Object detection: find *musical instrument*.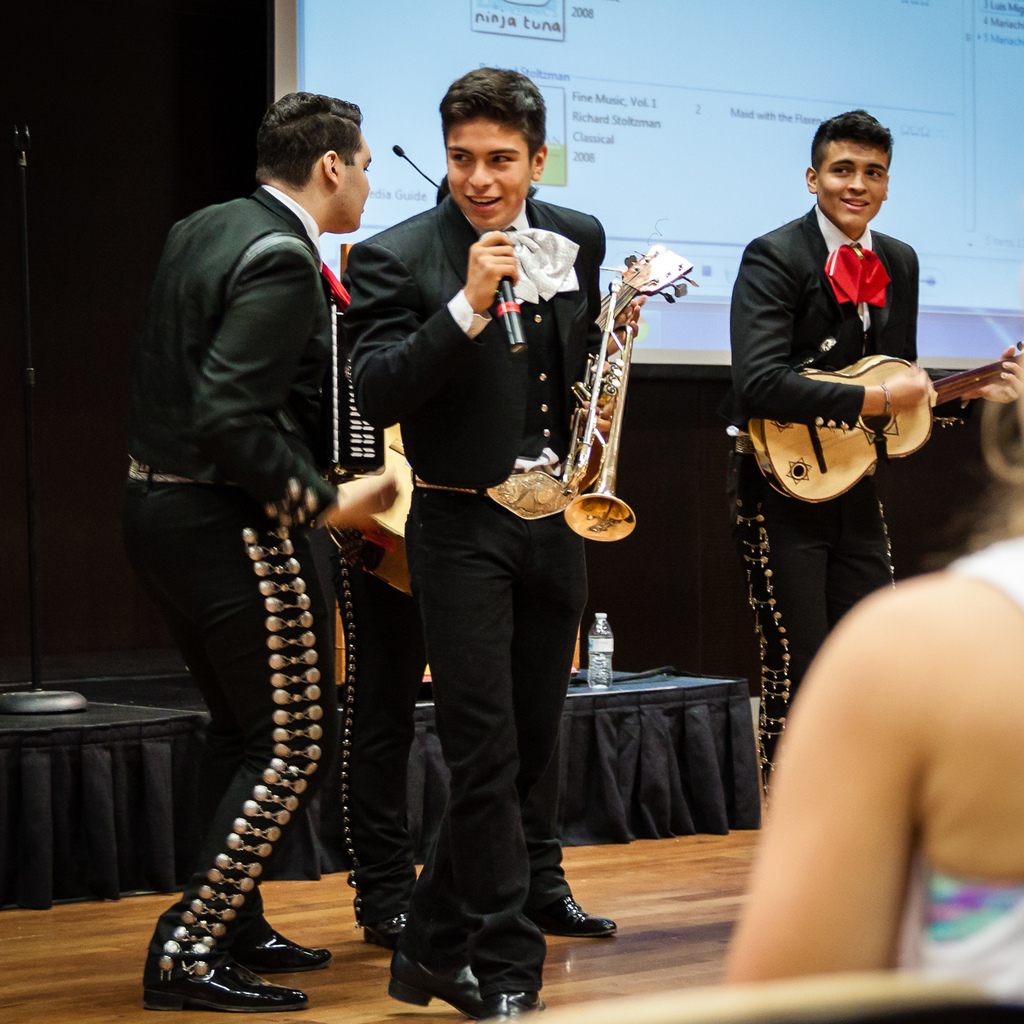
Rect(519, 233, 706, 539).
